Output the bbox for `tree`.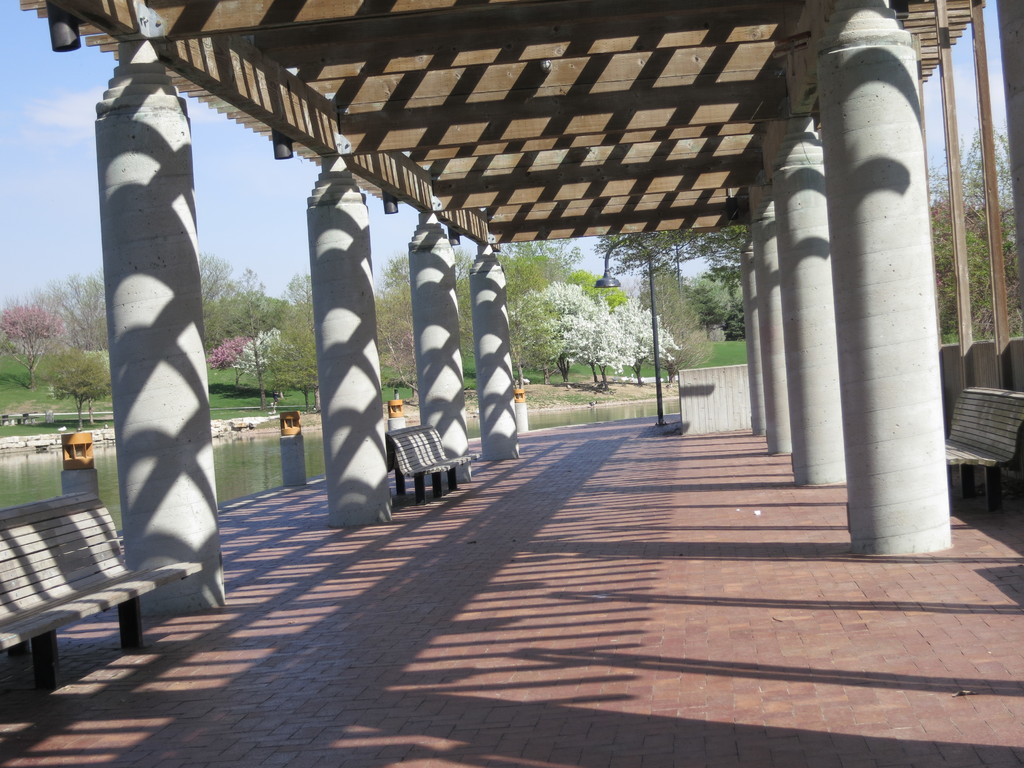
rect(52, 352, 112, 442).
